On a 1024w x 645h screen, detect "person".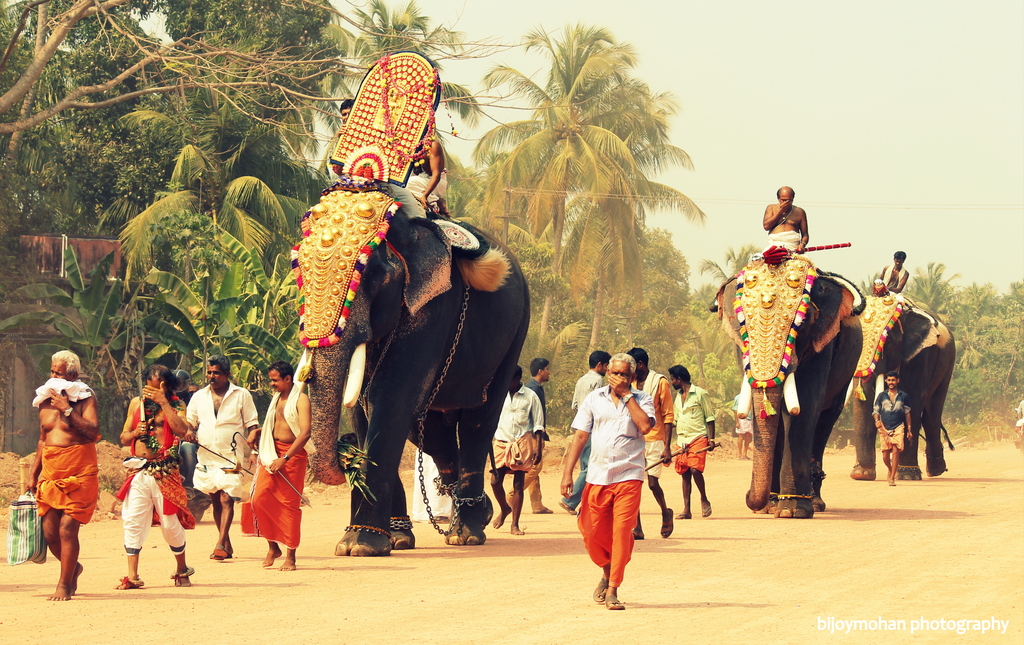
rect(732, 387, 756, 458).
